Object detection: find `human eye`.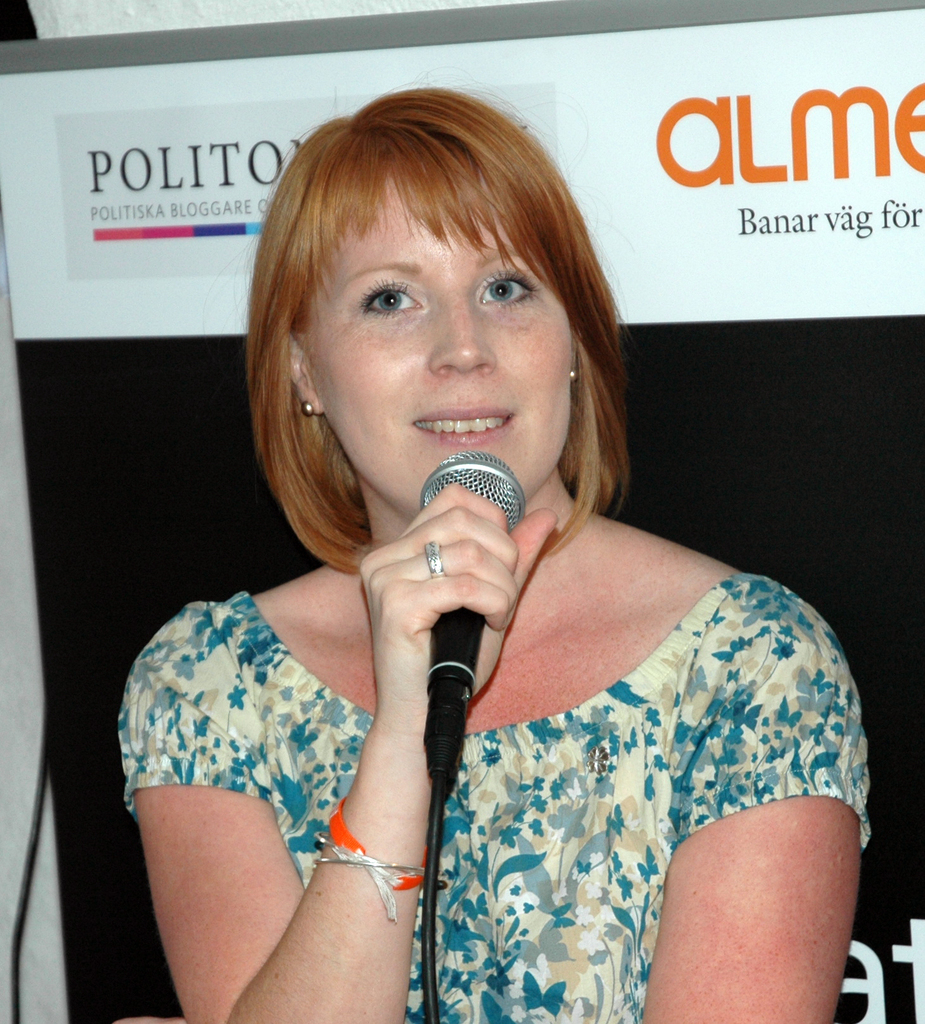
bbox=(480, 269, 536, 307).
